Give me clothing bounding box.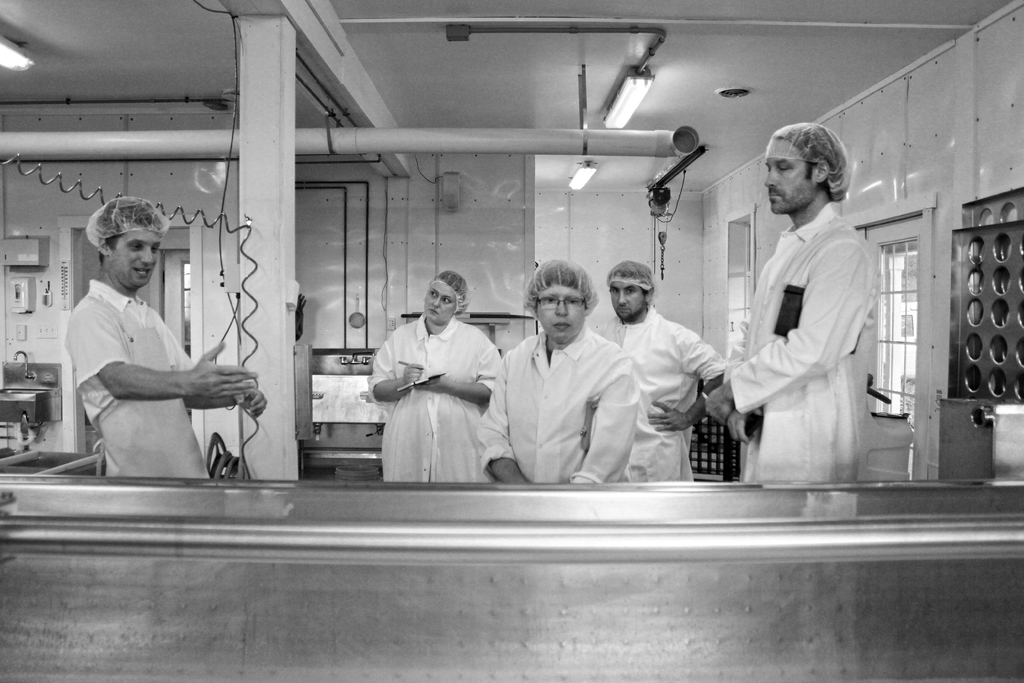
box=[727, 156, 891, 486].
